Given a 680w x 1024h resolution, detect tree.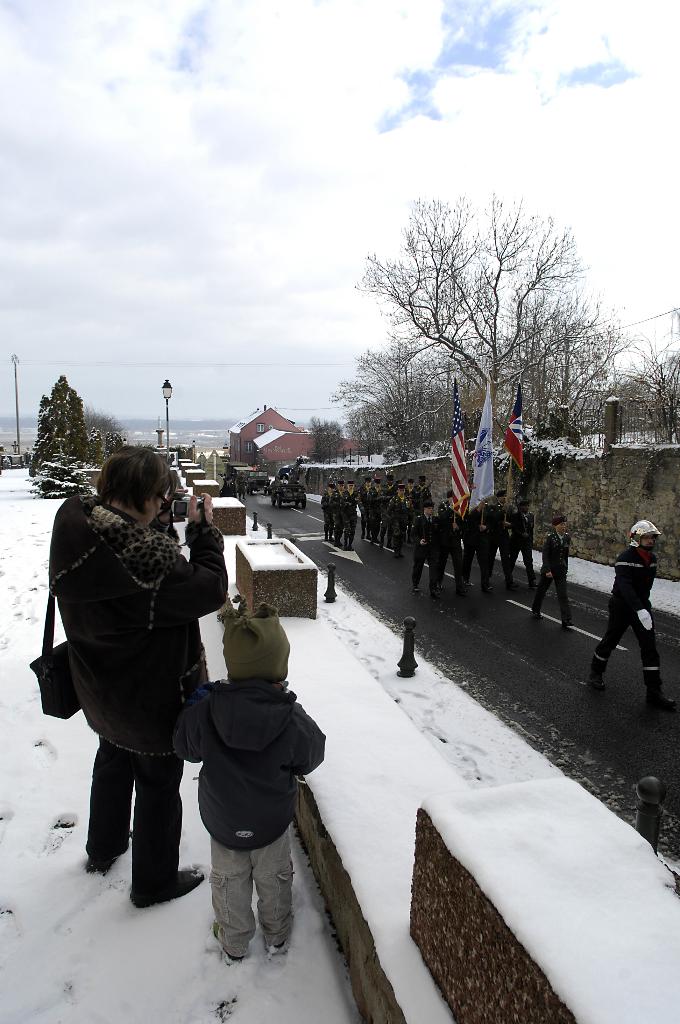
<bbox>542, 300, 621, 454</bbox>.
